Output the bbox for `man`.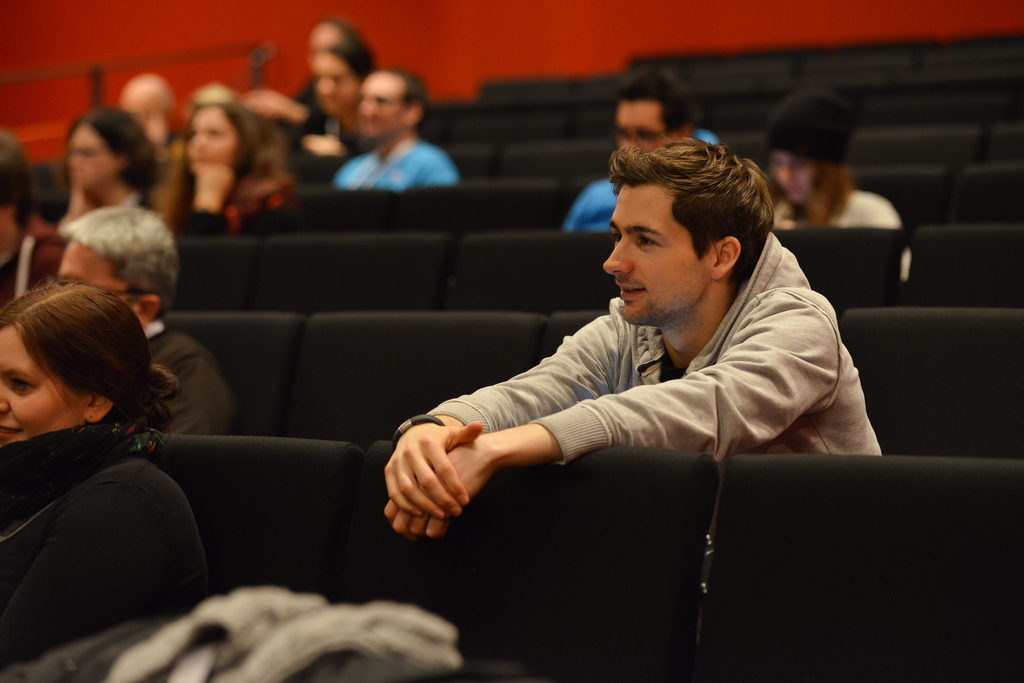
bbox(544, 73, 728, 243).
